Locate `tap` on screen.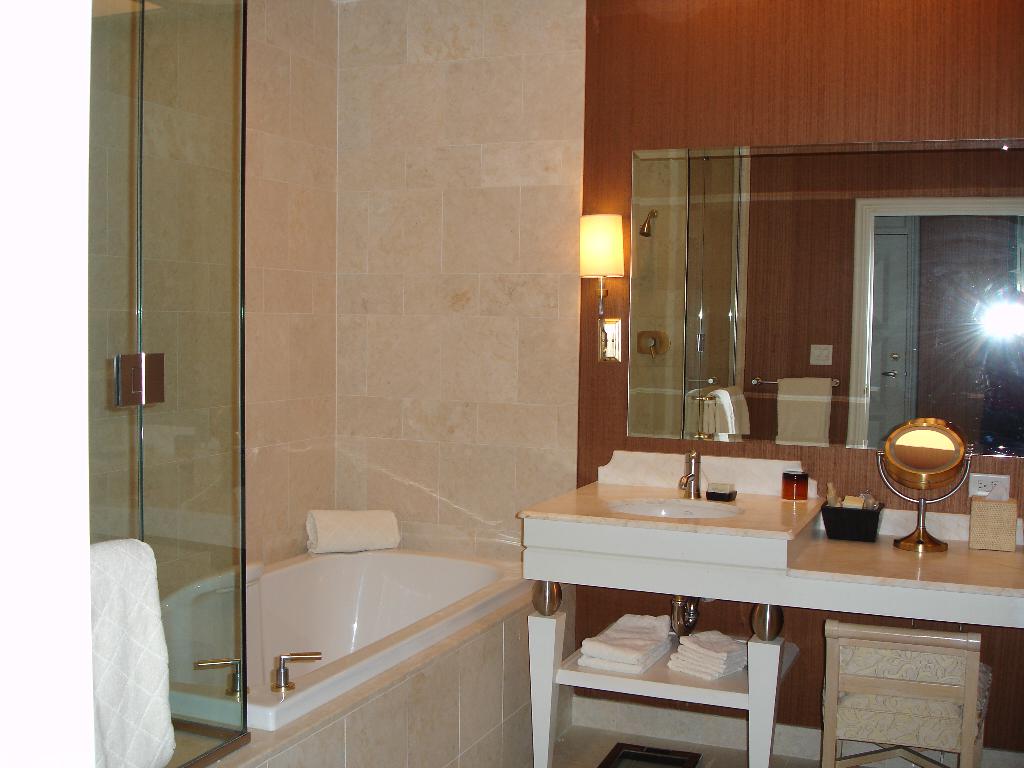
On screen at <box>676,451,697,497</box>.
